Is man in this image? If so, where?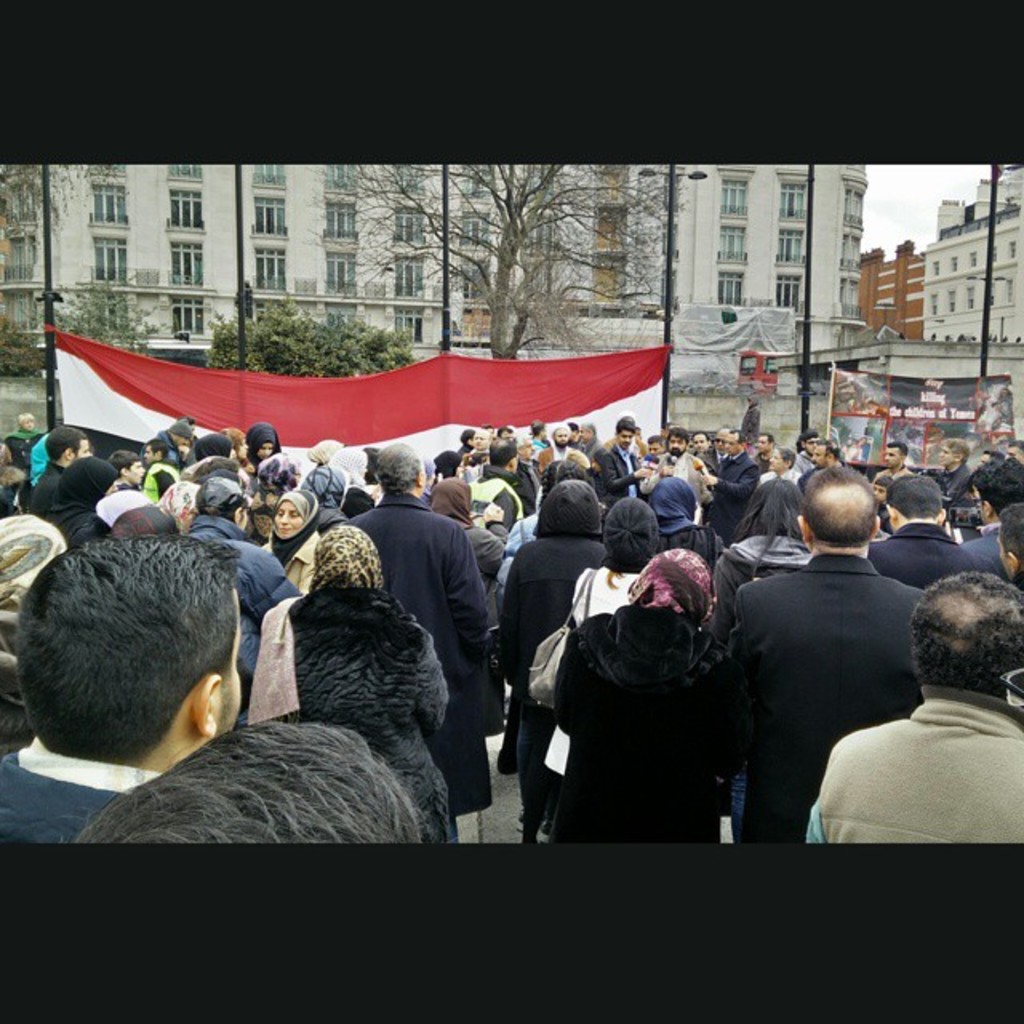
Yes, at x1=806 y1=566 x2=1022 y2=843.
